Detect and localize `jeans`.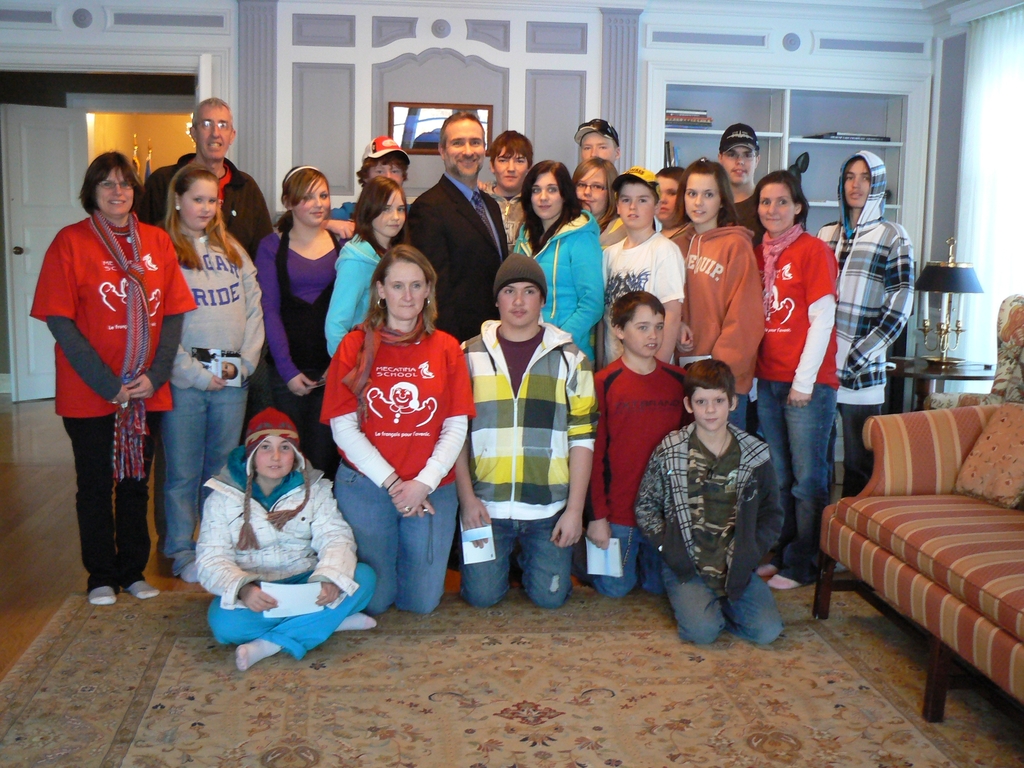
Localized at [x1=756, y1=376, x2=835, y2=577].
